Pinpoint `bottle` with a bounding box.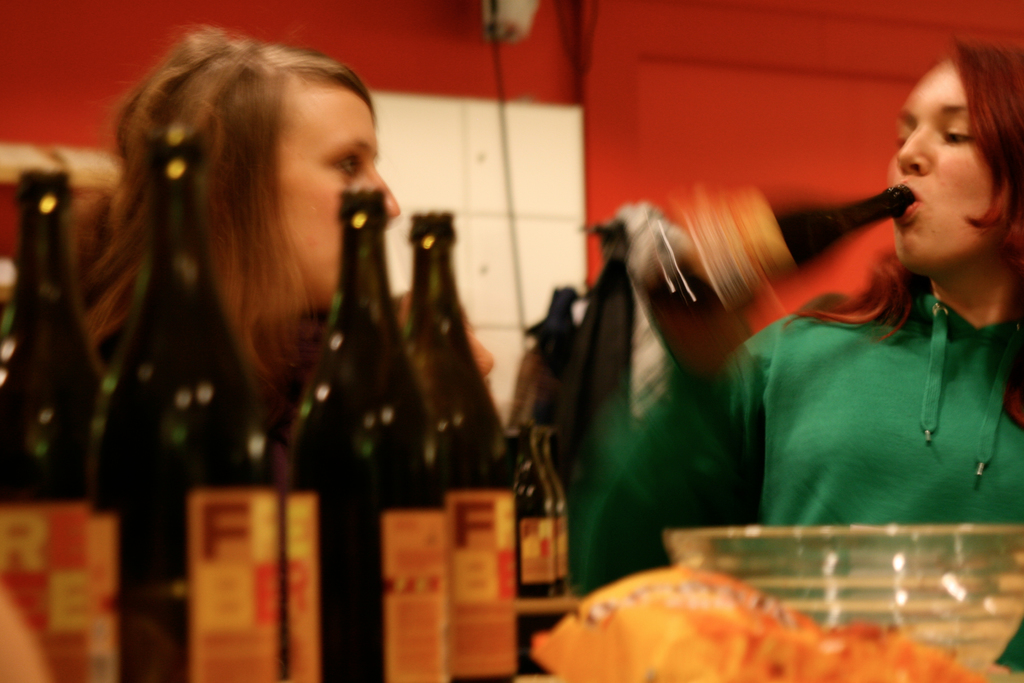
515, 424, 561, 674.
